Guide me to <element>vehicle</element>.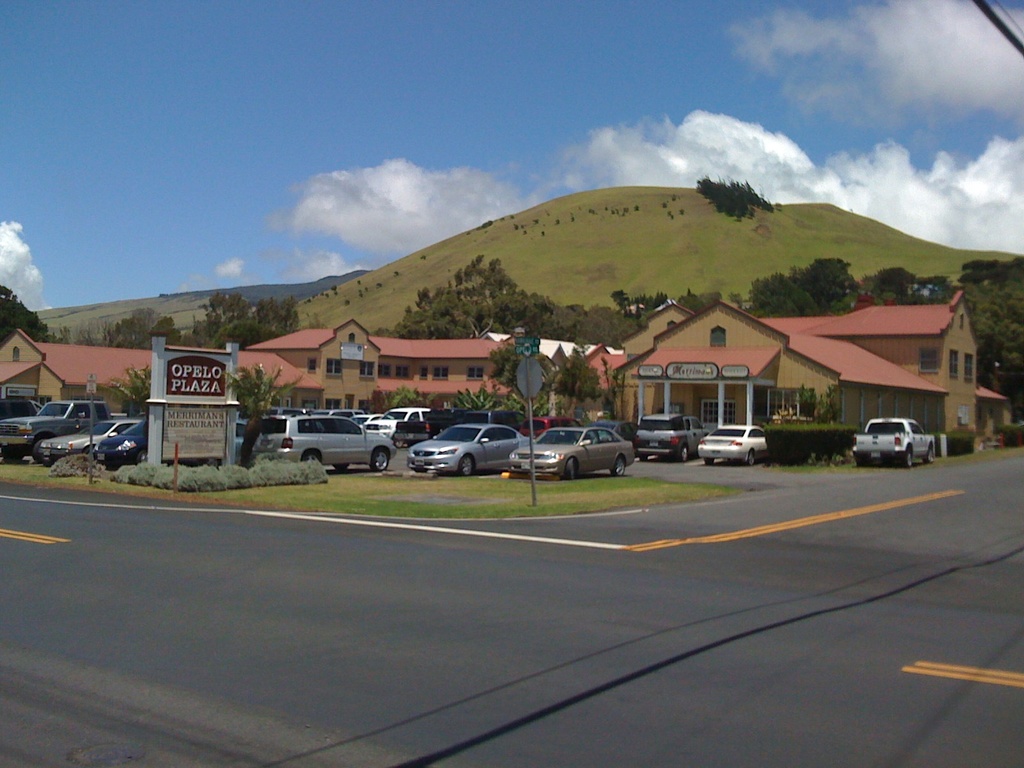
Guidance: detection(0, 397, 52, 419).
